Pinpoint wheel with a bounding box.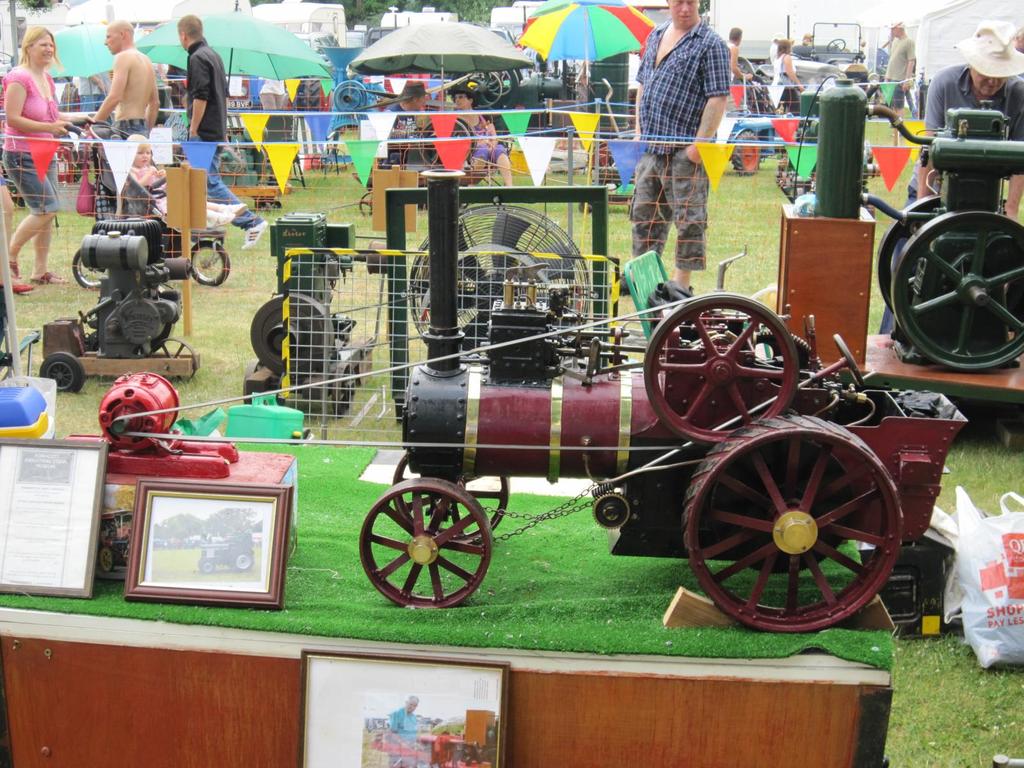
[360,188,371,222].
